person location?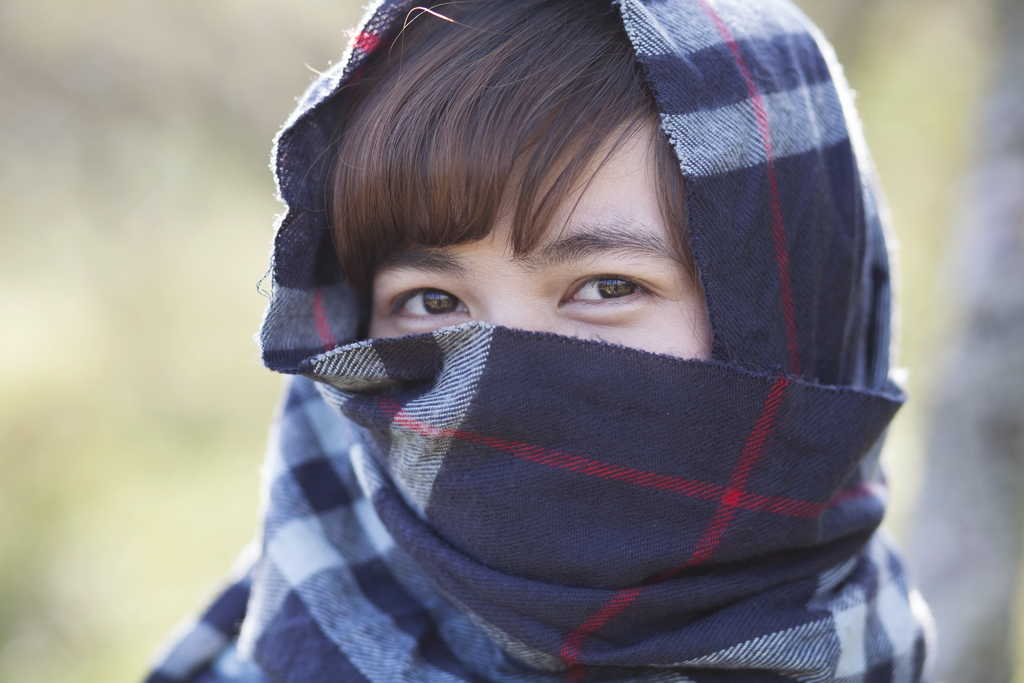
(144,0,931,682)
